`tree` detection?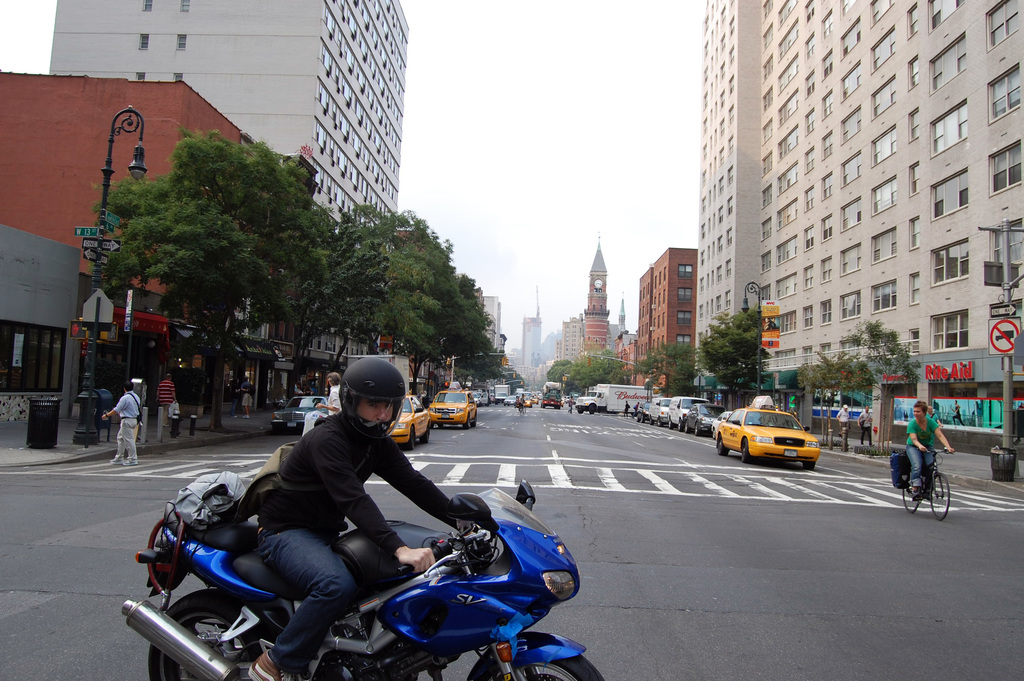
x1=86 y1=126 x2=503 y2=433
